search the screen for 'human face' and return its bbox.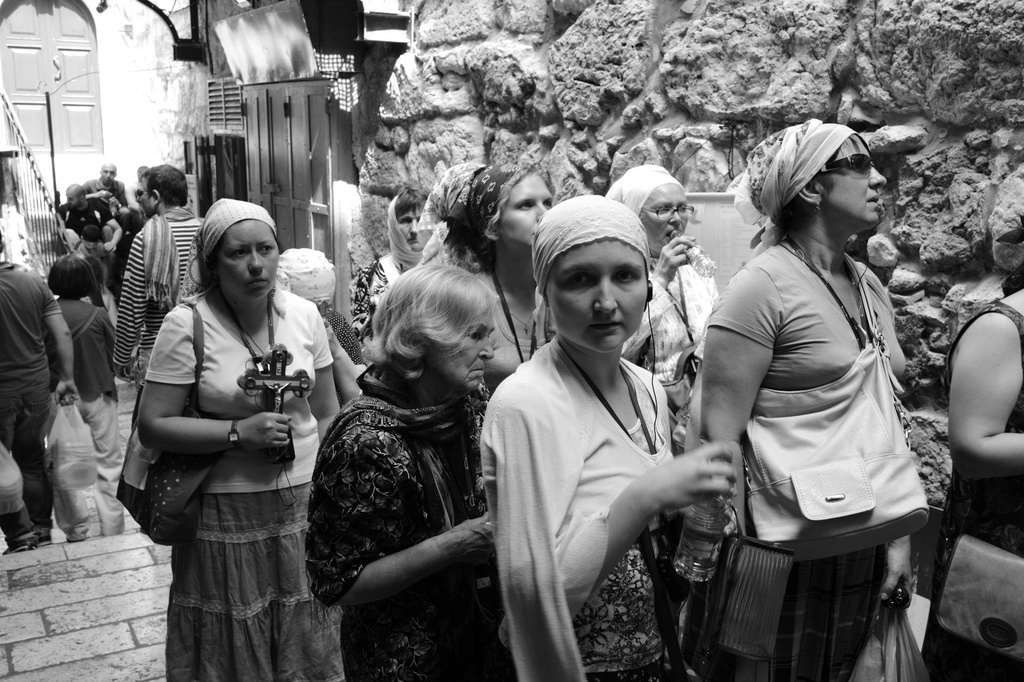
Found: (left=641, top=182, right=689, bottom=251).
